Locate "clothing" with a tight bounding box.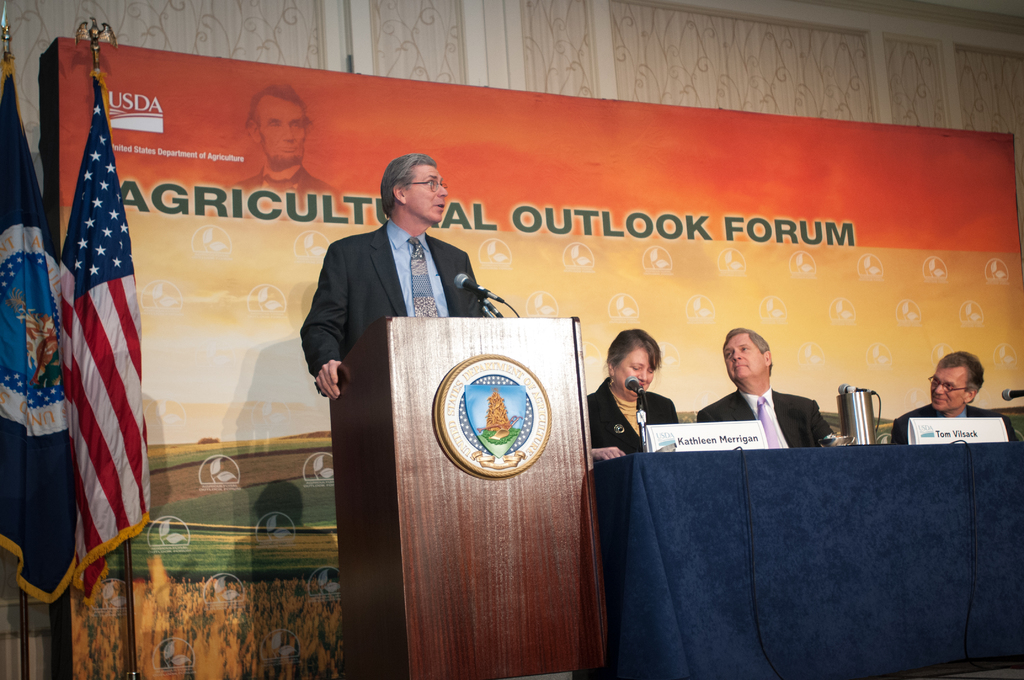
pyautogui.locateOnScreen(586, 375, 678, 462).
